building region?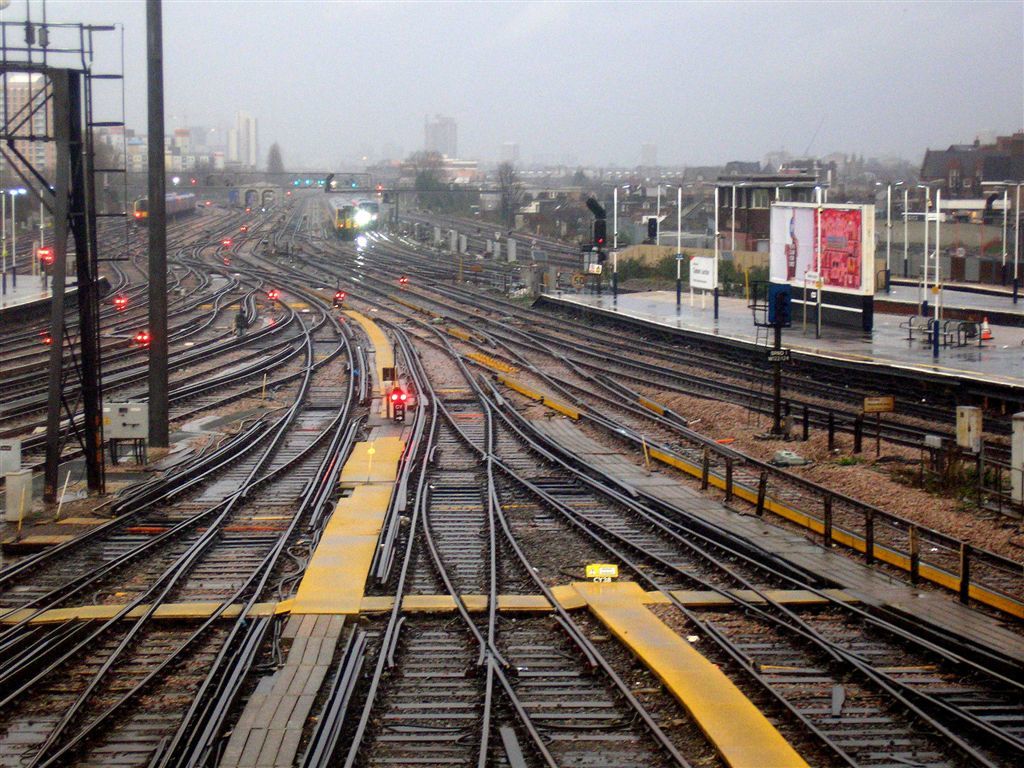
[left=423, top=111, right=455, bottom=169]
